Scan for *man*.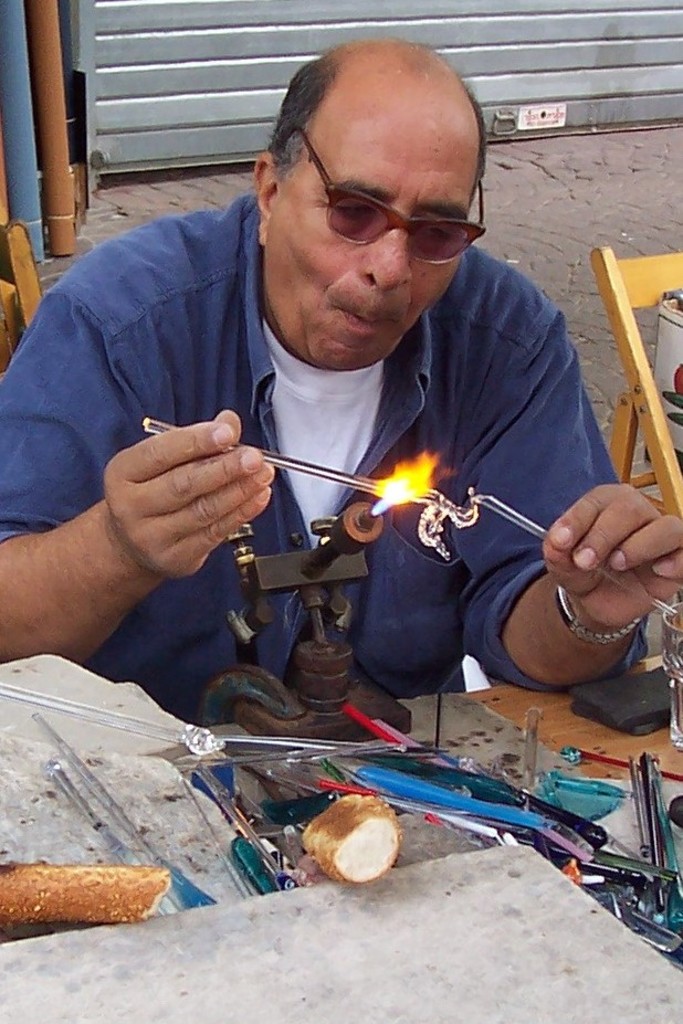
Scan result: 14/39/649/767.
